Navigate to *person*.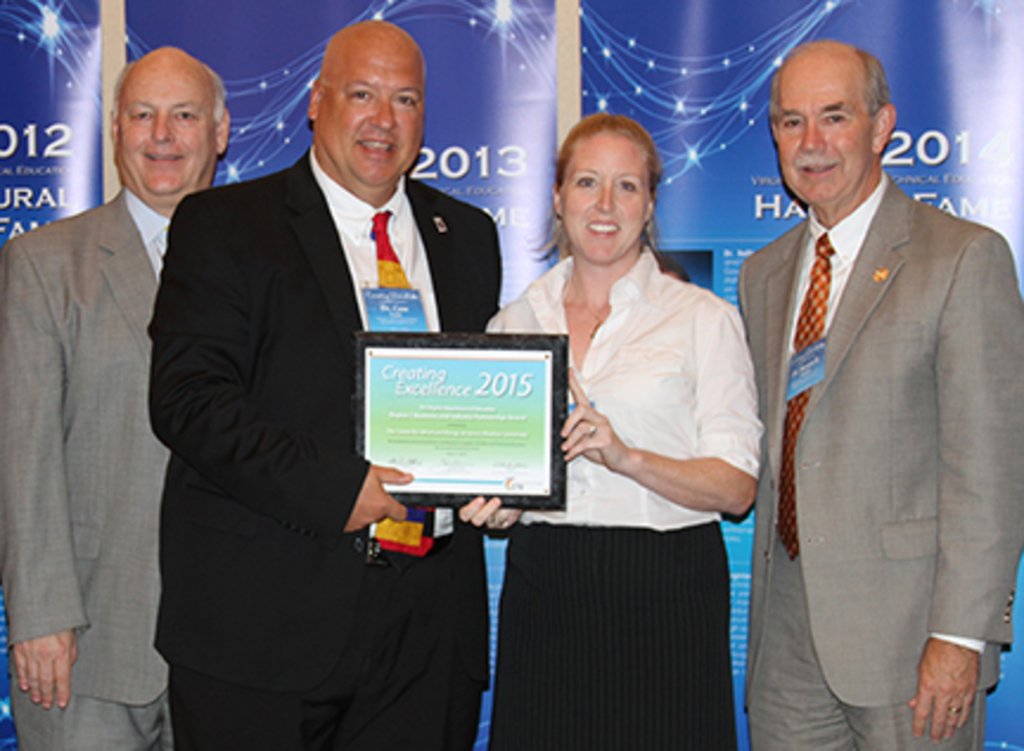
Navigation target: region(0, 43, 235, 749).
